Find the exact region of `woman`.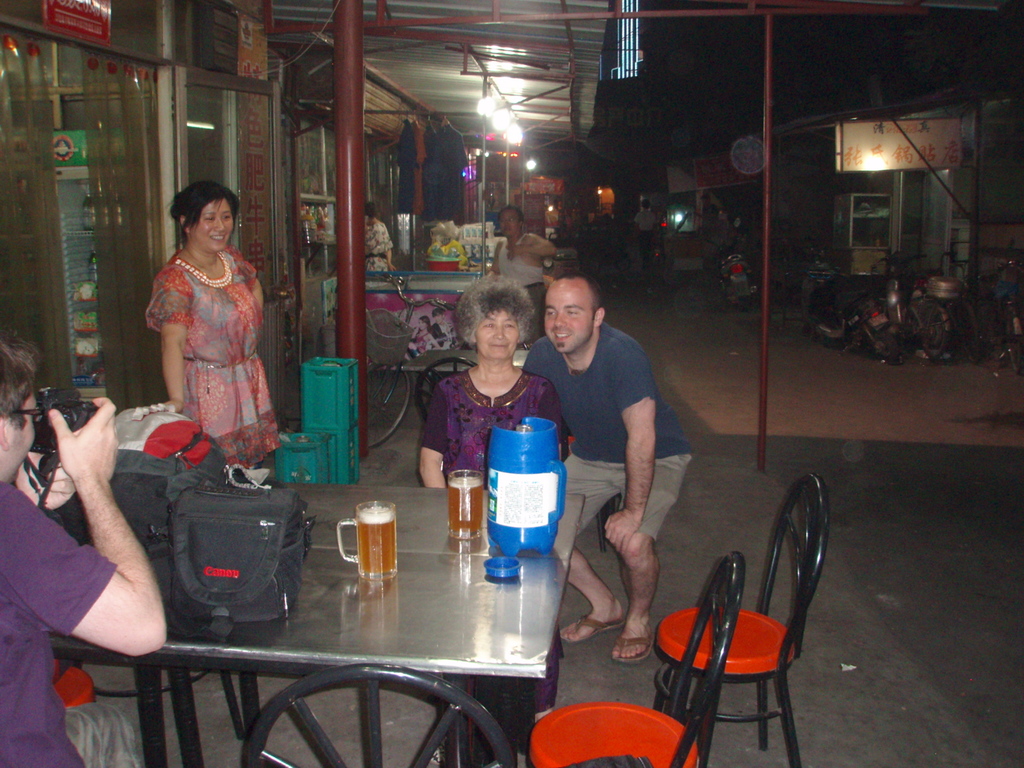
Exact region: <bbox>417, 269, 573, 728</bbox>.
